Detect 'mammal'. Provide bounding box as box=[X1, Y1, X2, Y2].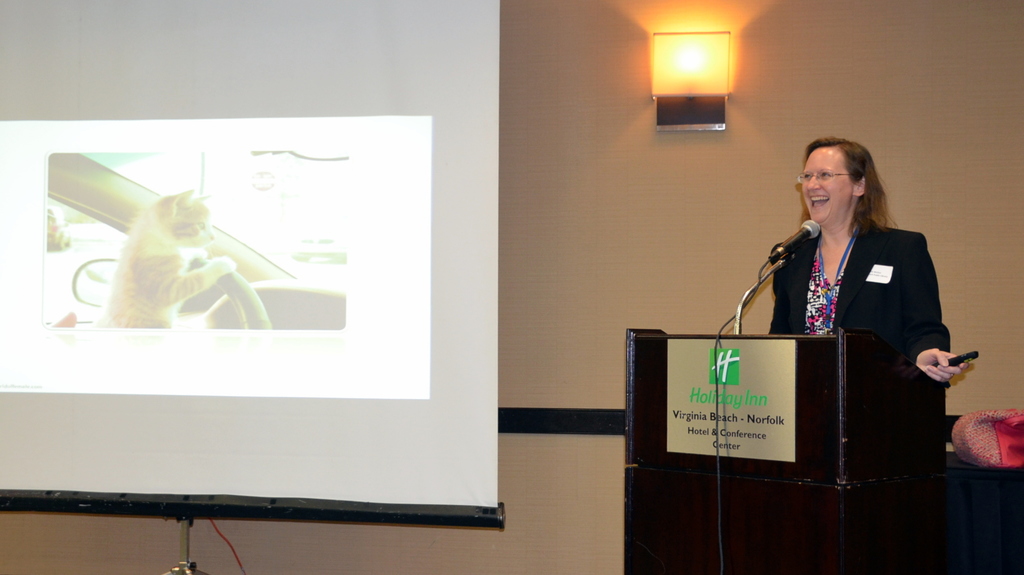
box=[753, 133, 984, 574].
